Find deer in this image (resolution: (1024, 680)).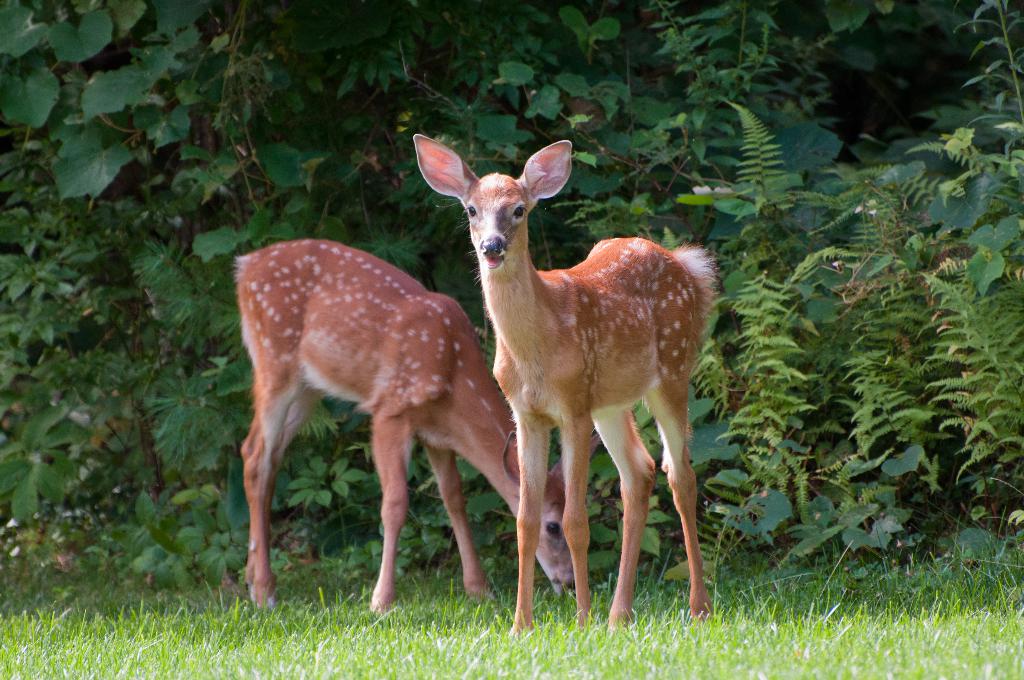
left=415, top=134, right=717, bottom=635.
